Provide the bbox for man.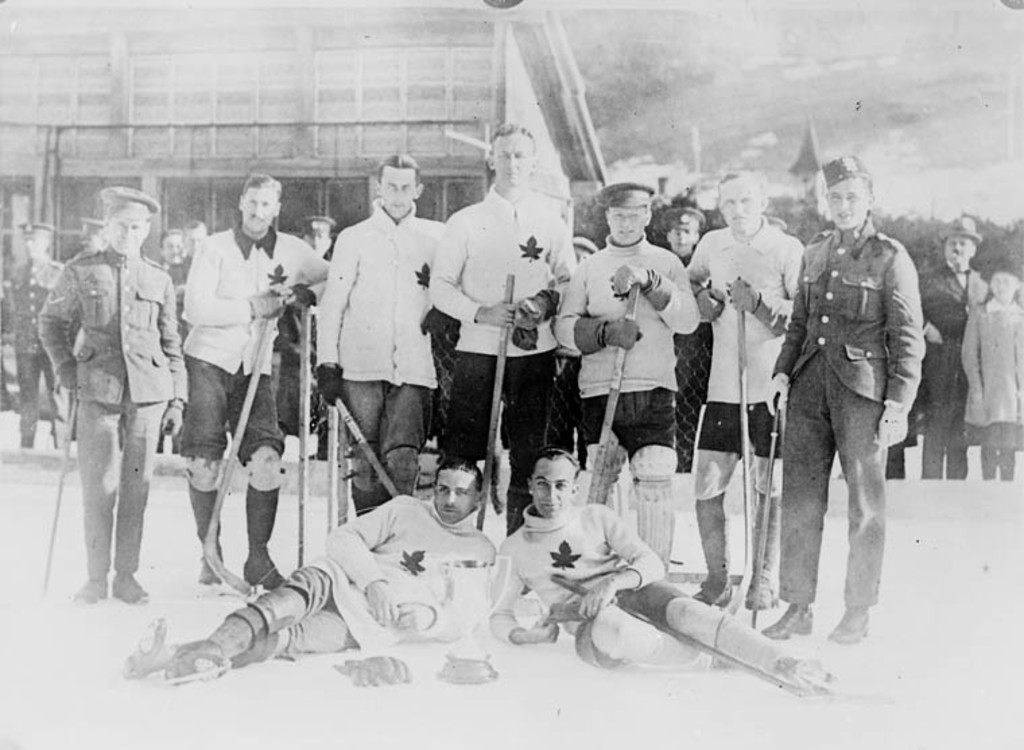
[left=761, top=160, right=926, bottom=671].
